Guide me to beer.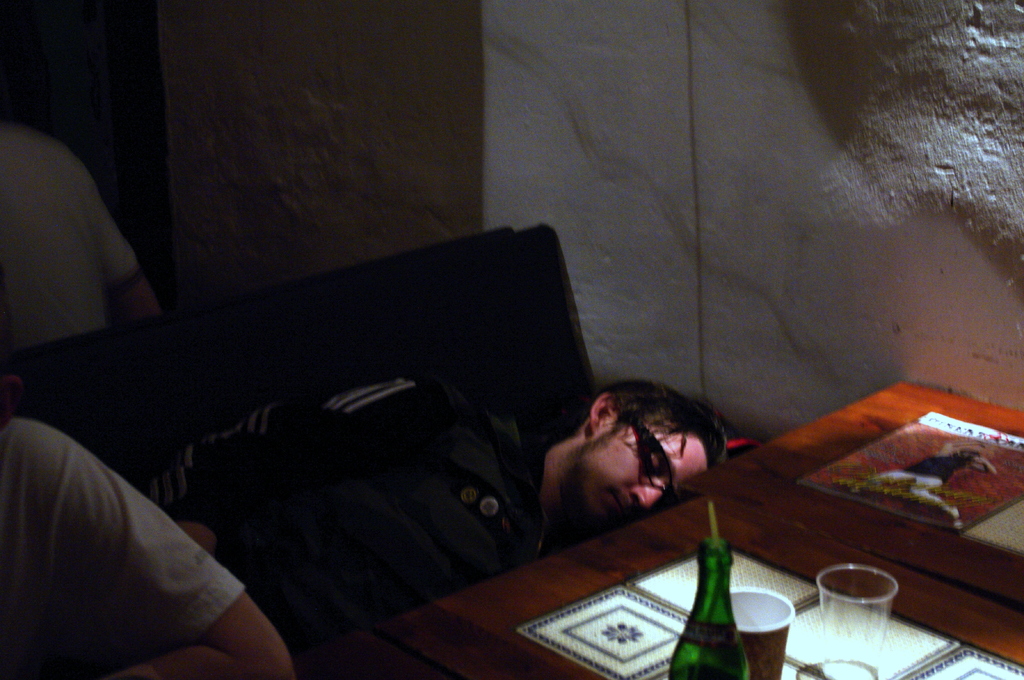
Guidance: 666/535/749/679.
